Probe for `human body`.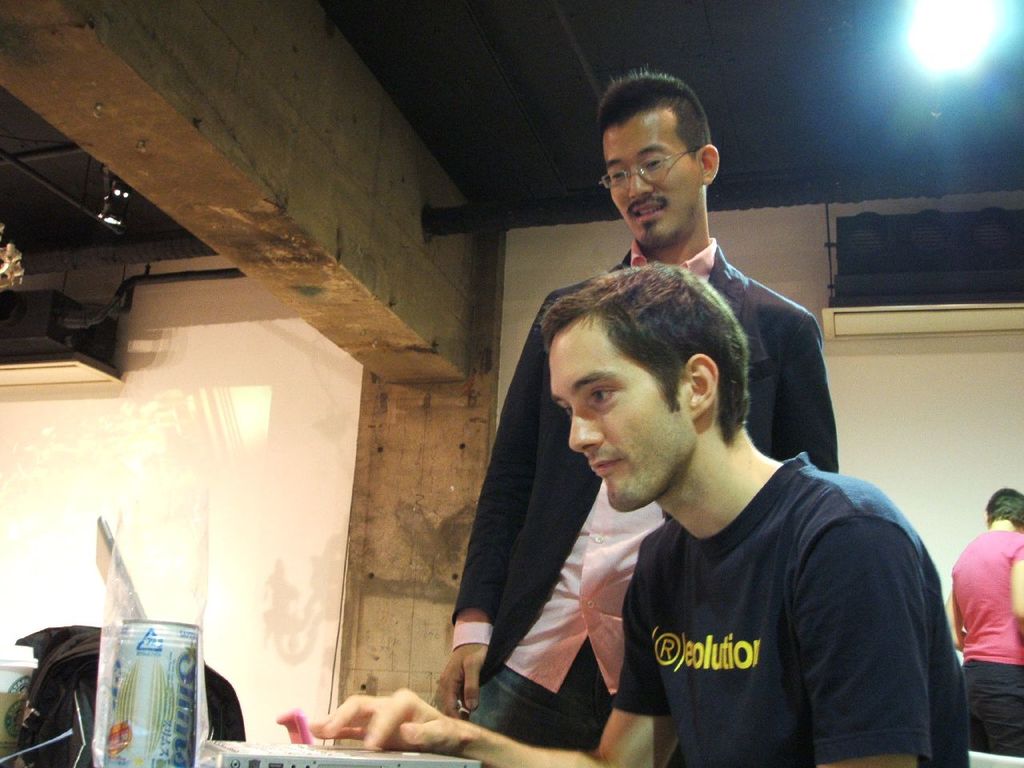
Probe result: [946,528,1023,762].
